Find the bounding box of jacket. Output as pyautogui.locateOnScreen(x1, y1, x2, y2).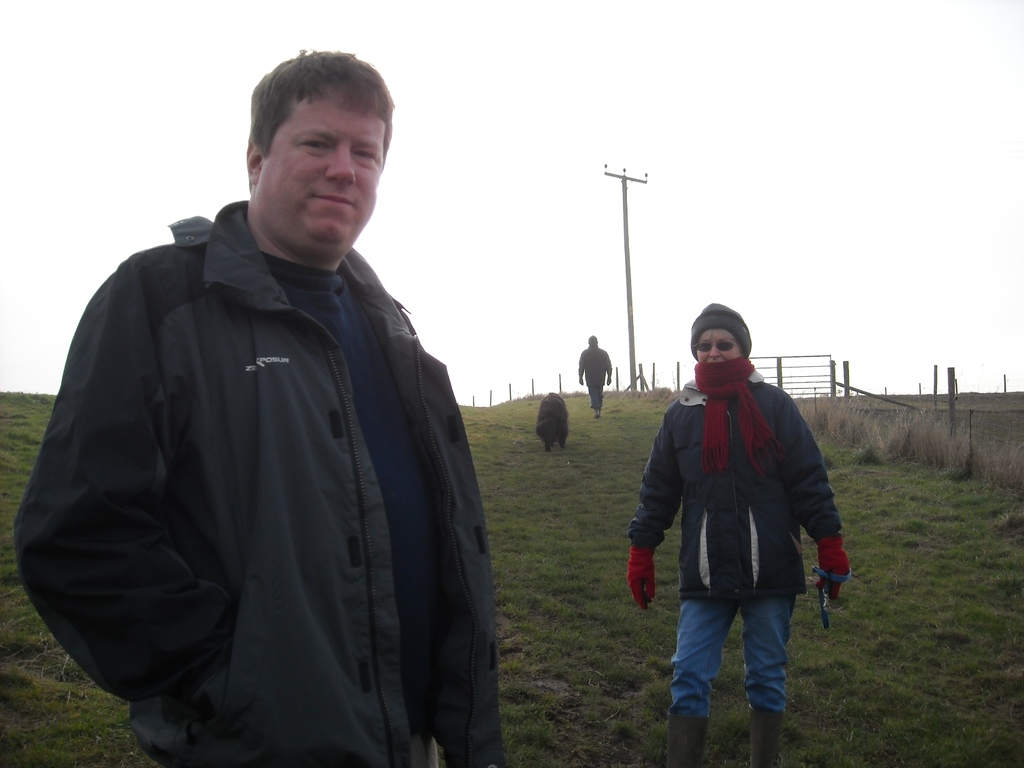
pyautogui.locateOnScreen(572, 342, 614, 392).
